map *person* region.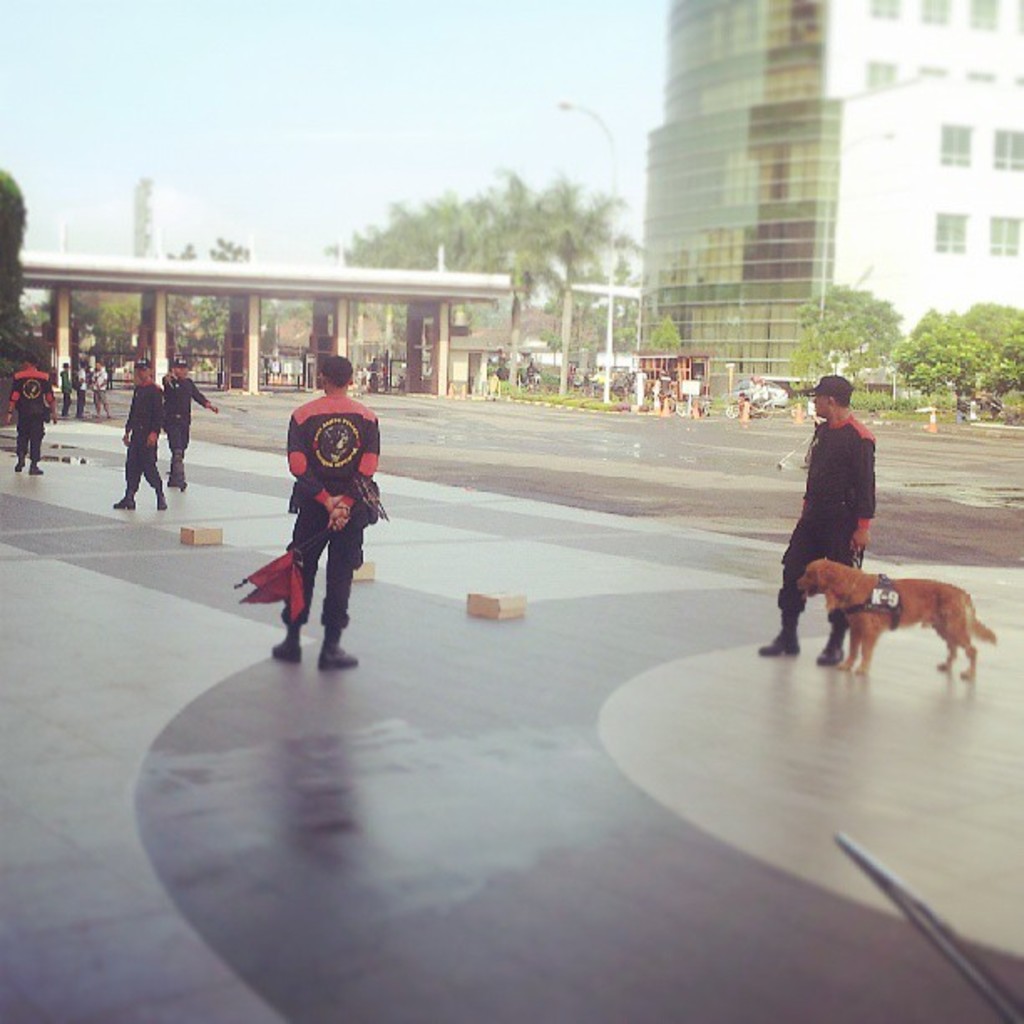
Mapped to {"left": 268, "top": 348, "right": 380, "bottom": 671}.
